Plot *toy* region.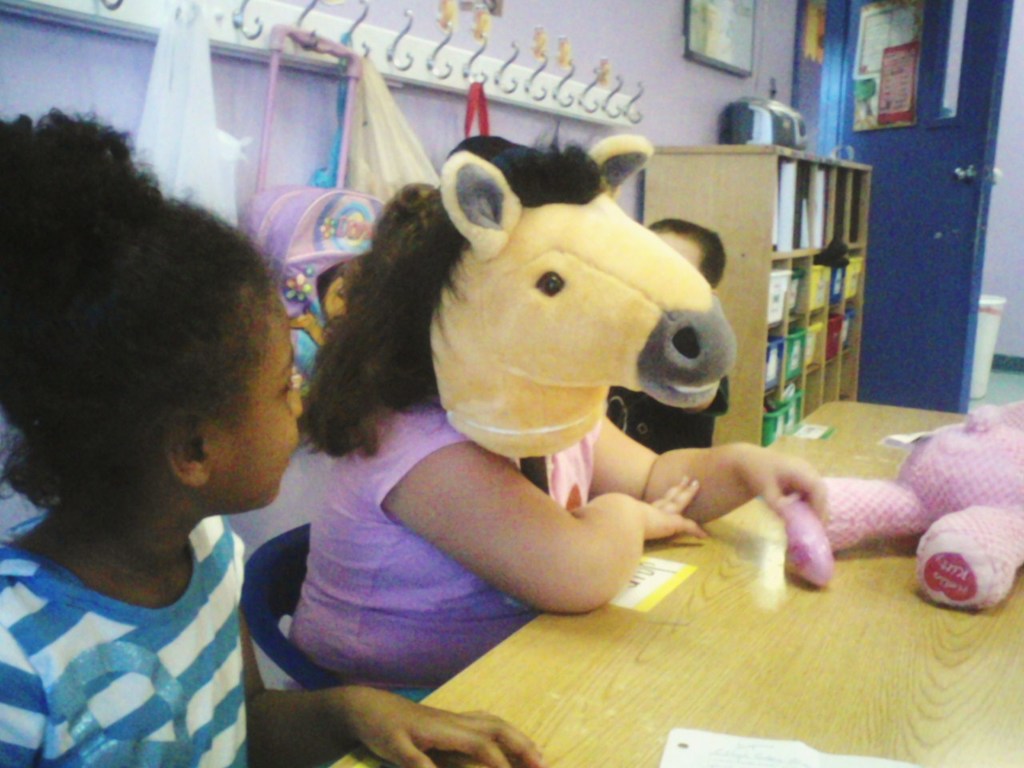
Plotted at bbox(295, 134, 741, 462).
